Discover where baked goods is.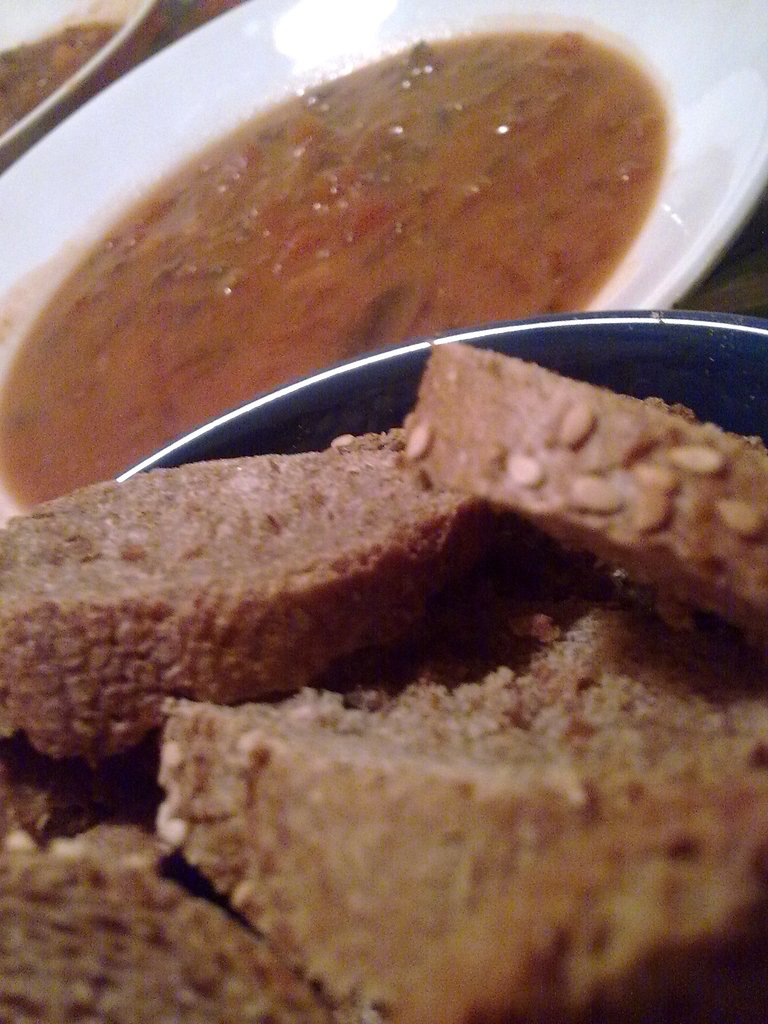
Discovered at box=[0, 455, 492, 764].
